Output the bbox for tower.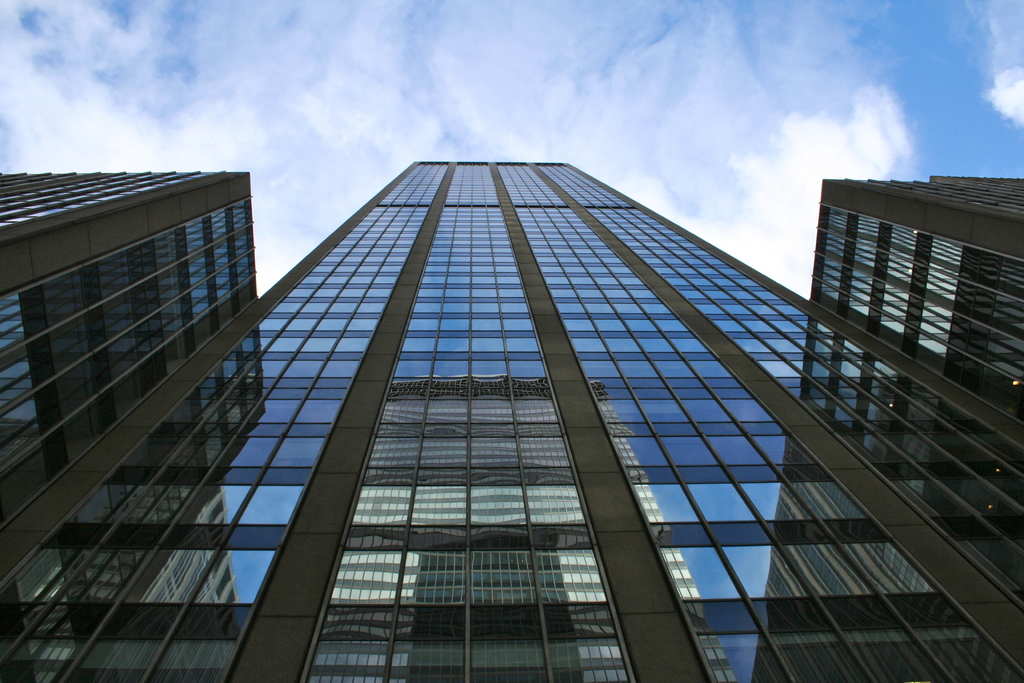
bbox(113, 86, 916, 668).
